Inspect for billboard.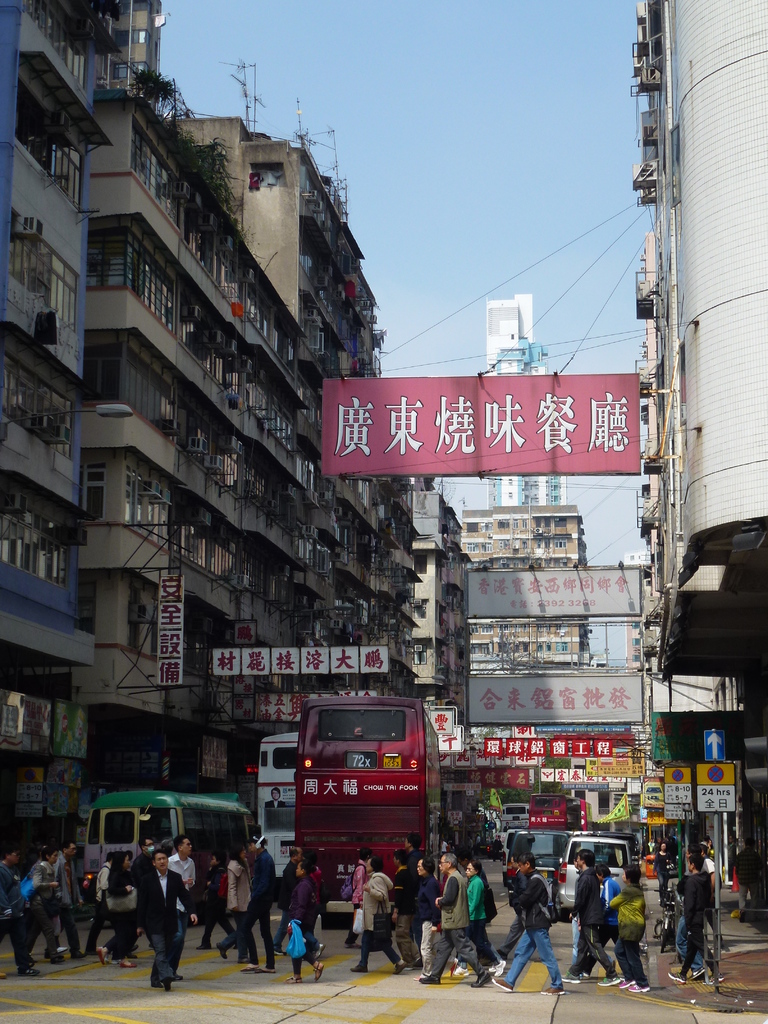
Inspection: box(477, 668, 637, 731).
